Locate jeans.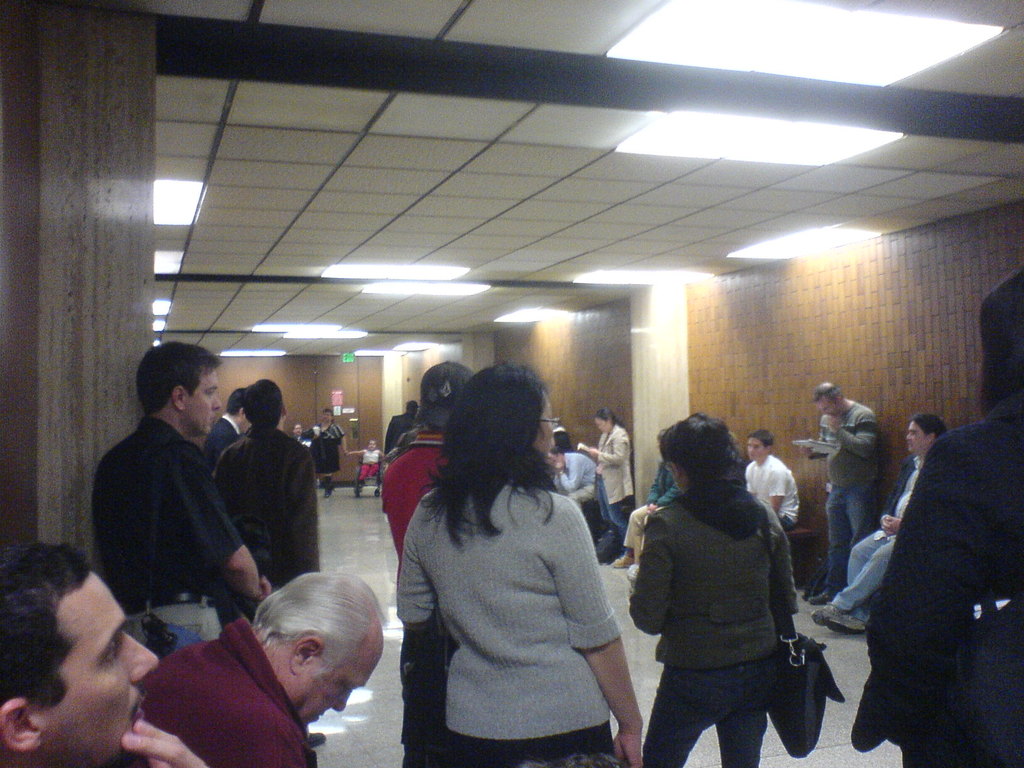
Bounding box: 636,662,774,767.
